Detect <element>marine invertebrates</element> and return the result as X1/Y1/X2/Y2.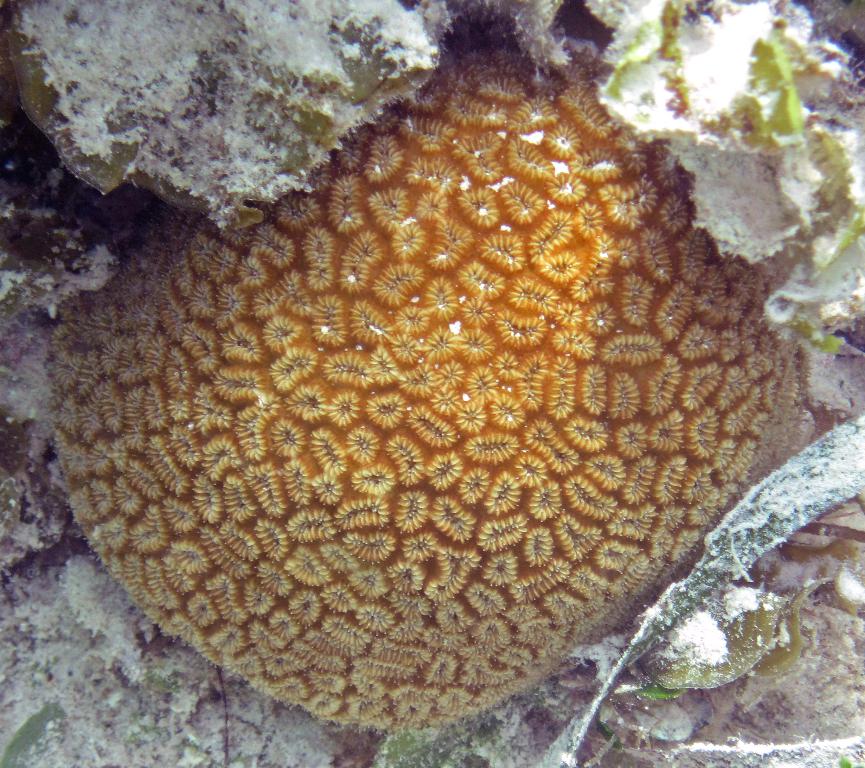
593/0/864/378.
